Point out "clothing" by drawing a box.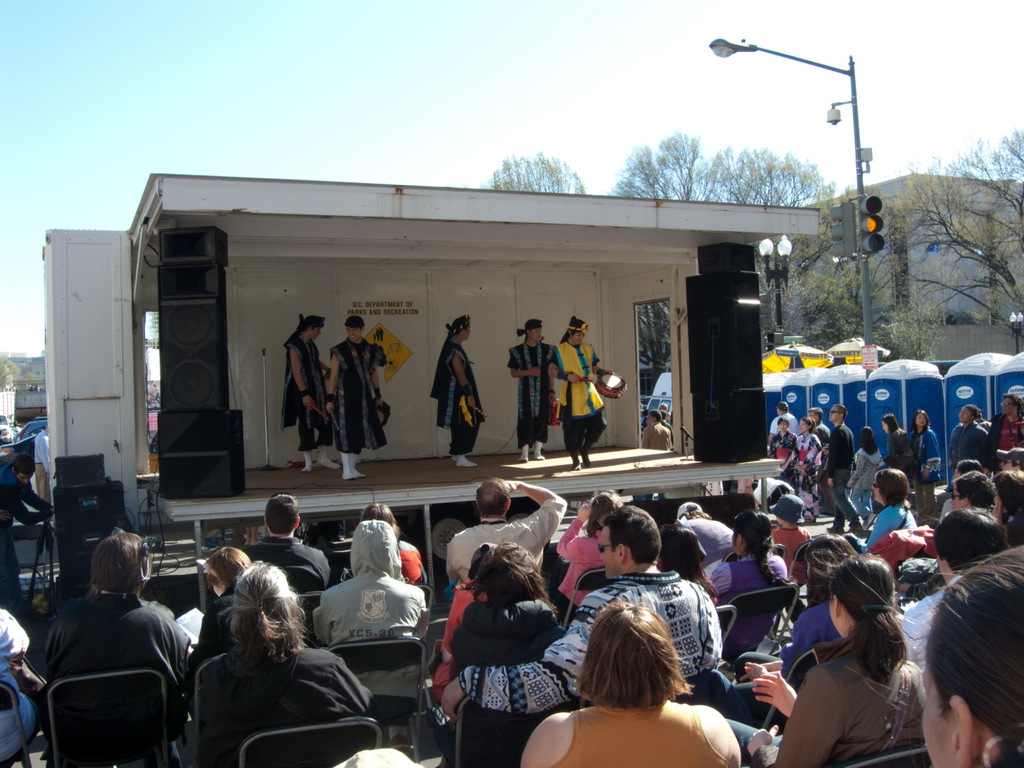
{"x1": 446, "y1": 573, "x2": 723, "y2": 721}.
